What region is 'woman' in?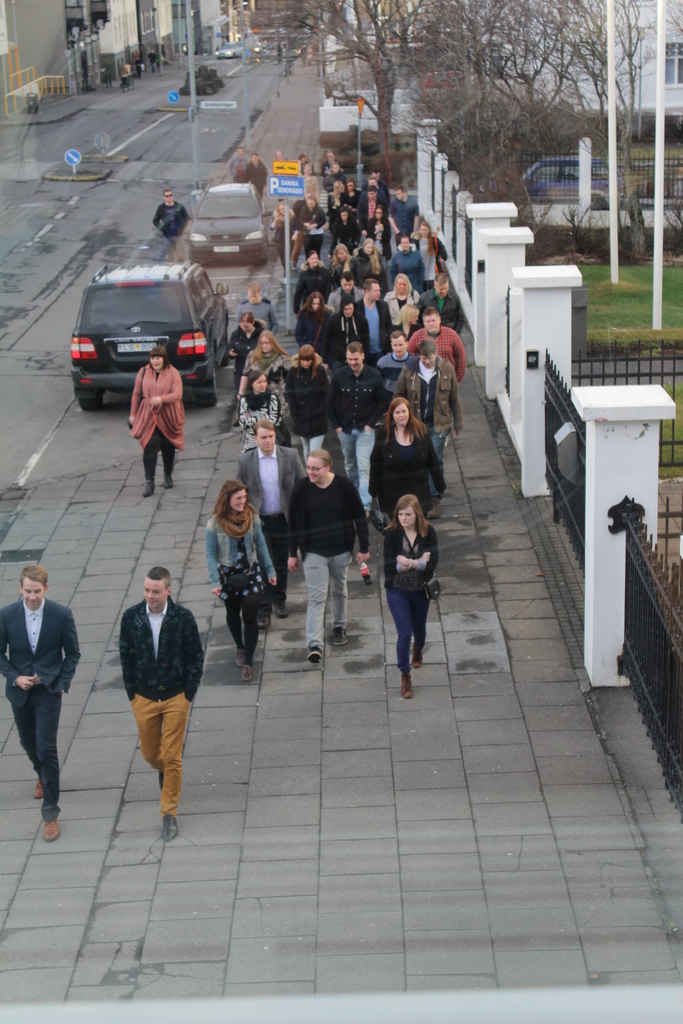
(x1=299, y1=255, x2=322, y2=271).
